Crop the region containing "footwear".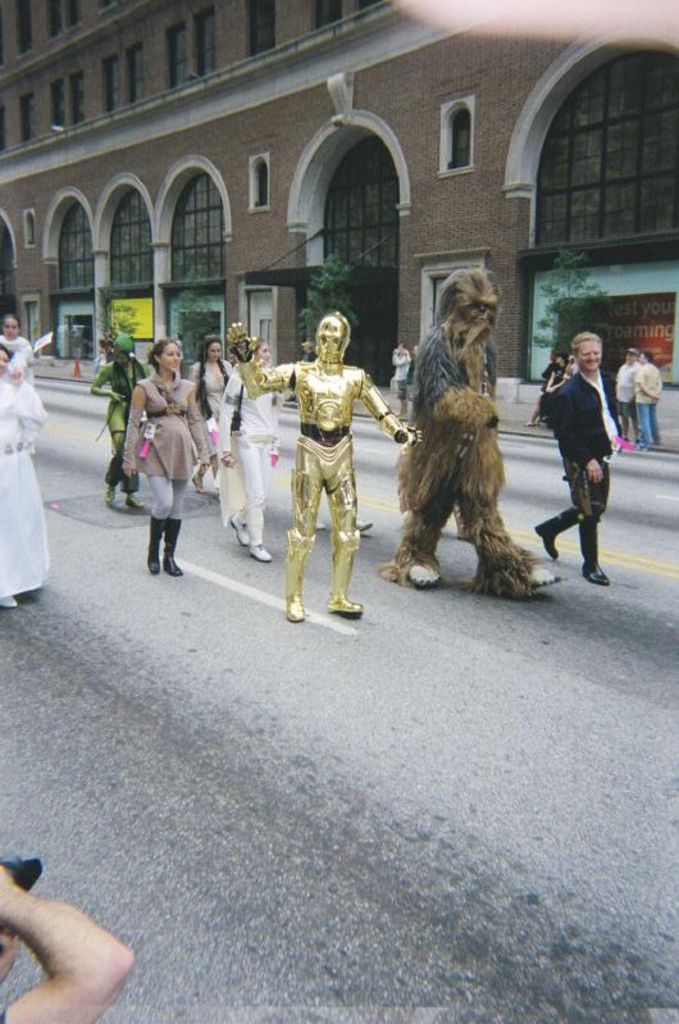
Crop region: 210:450:223:501.
